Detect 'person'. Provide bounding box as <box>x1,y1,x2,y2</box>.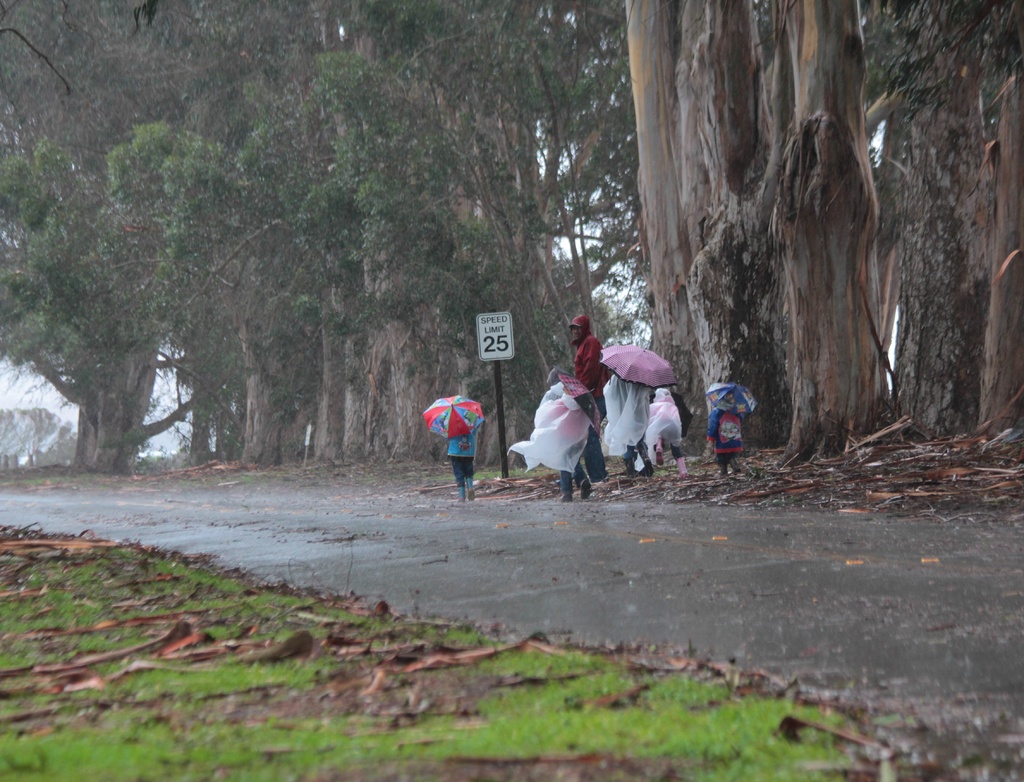
<box>600,369,657,477</box>.
